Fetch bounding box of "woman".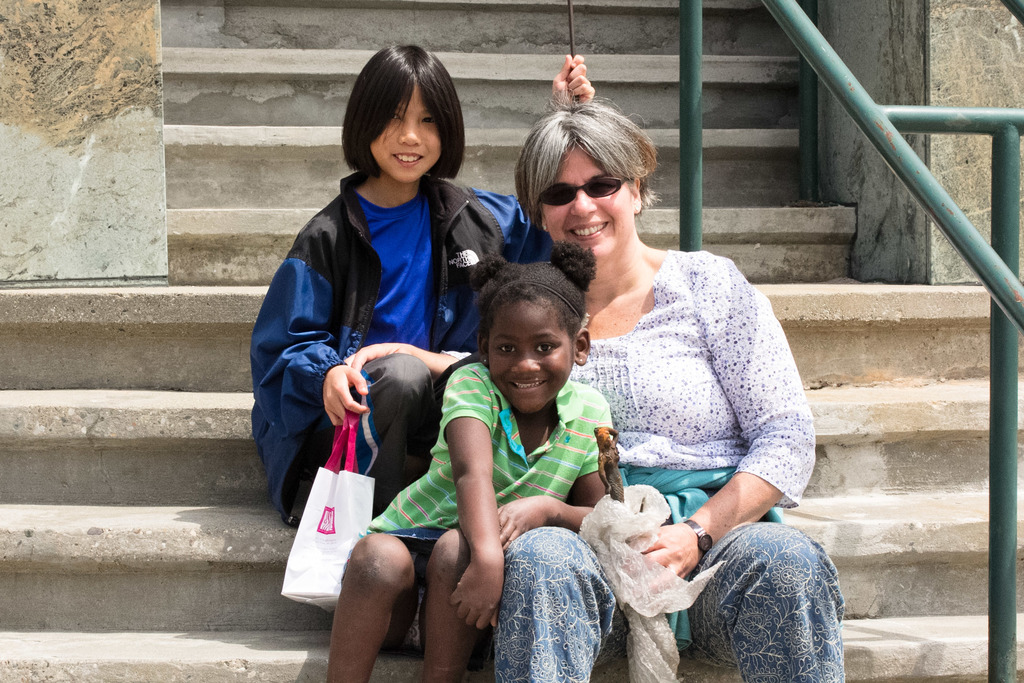
Bbox: (left=353, top=105, right=879, bottom=682).
